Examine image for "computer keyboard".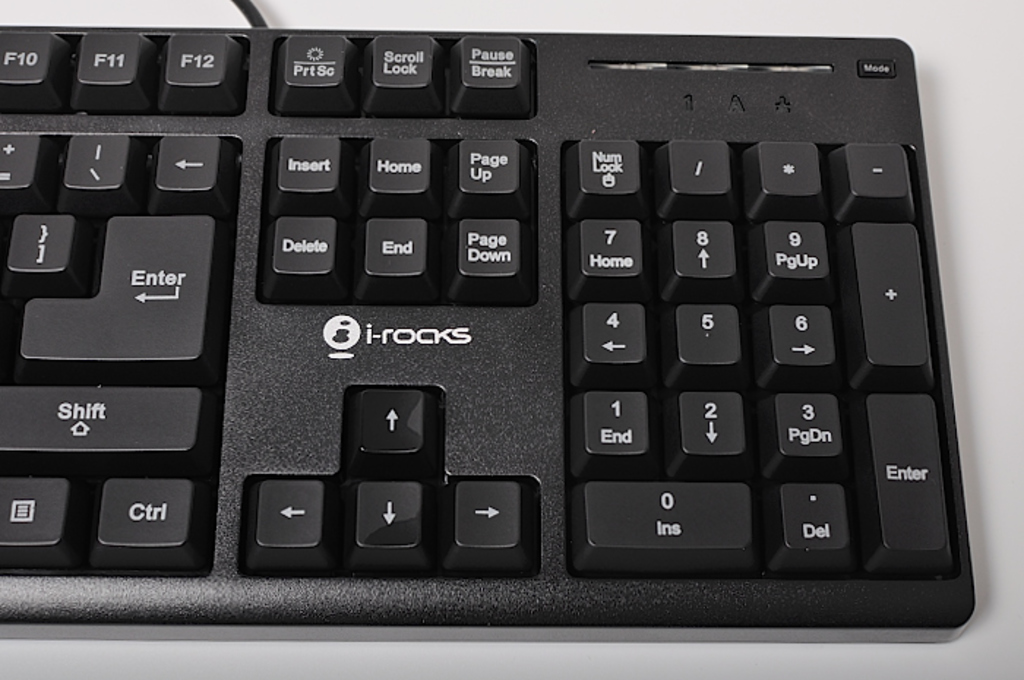
Examination result: rect(0, 25, 976, 642).
